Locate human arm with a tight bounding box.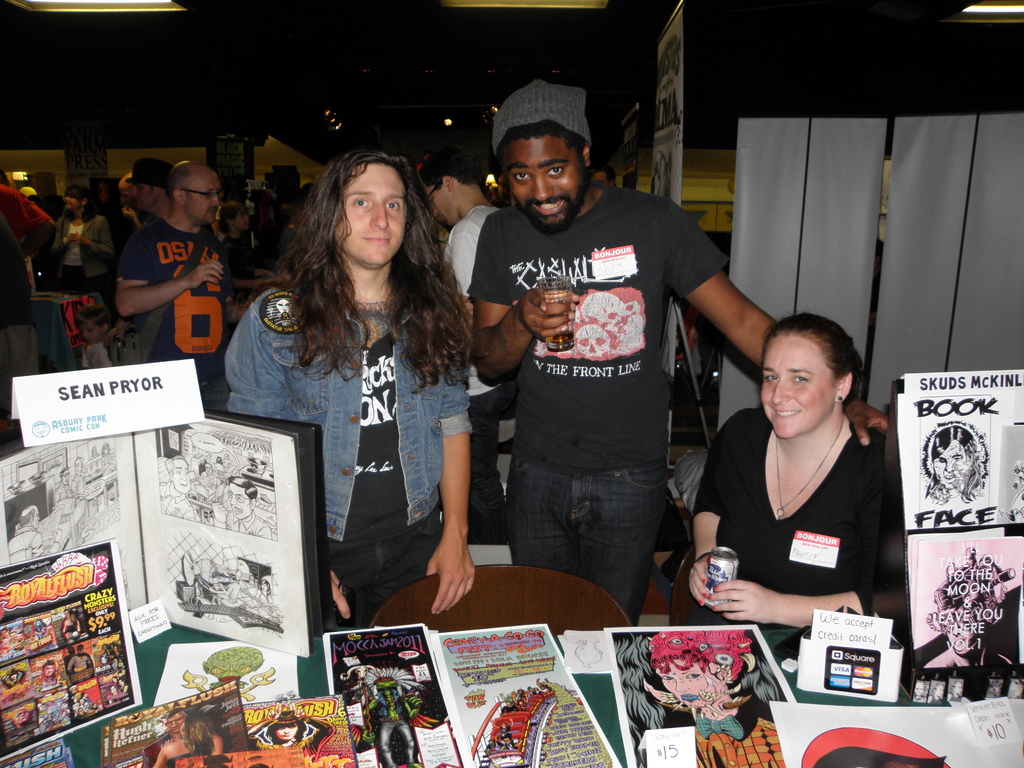
region(76, 218, 126, 256).
